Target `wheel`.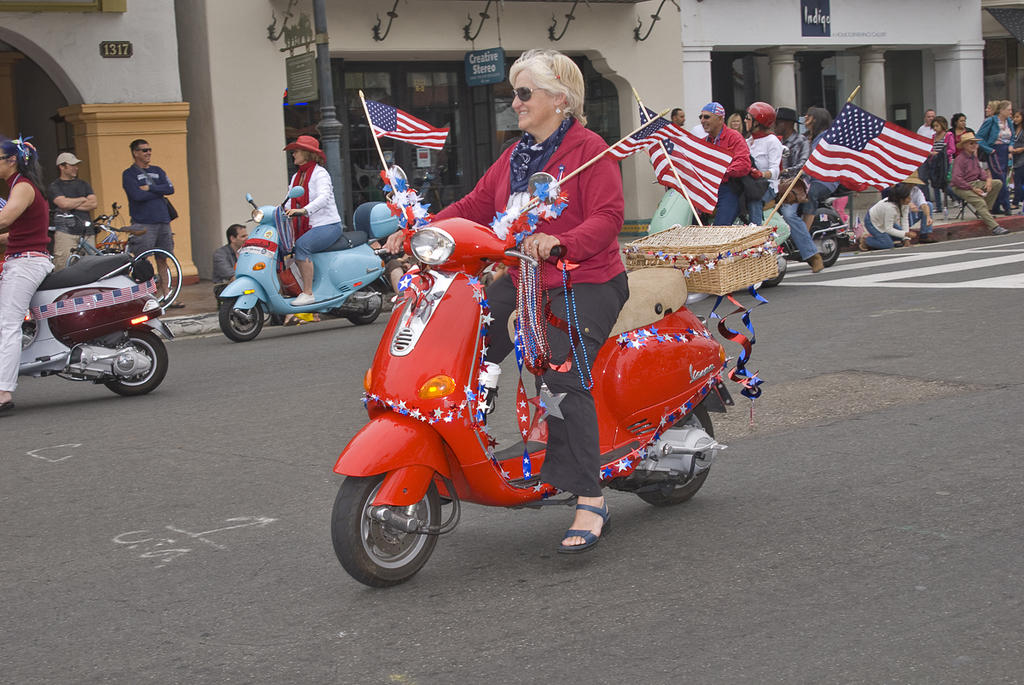
Target region: locate(804, 234, 842, 267).
